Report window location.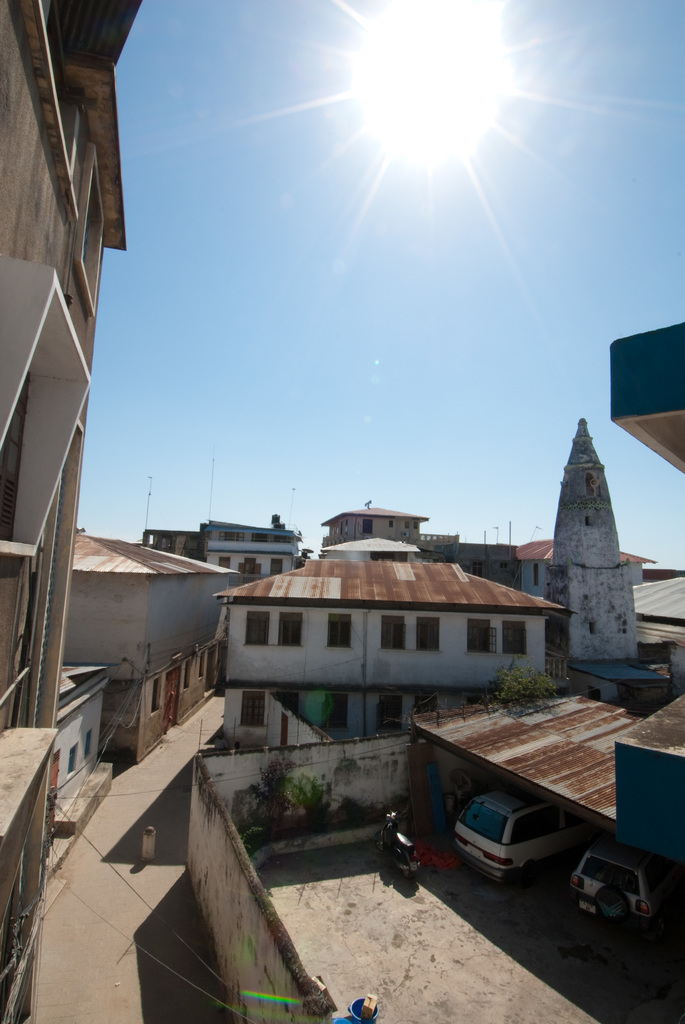
Report: [466,621,494,653].
